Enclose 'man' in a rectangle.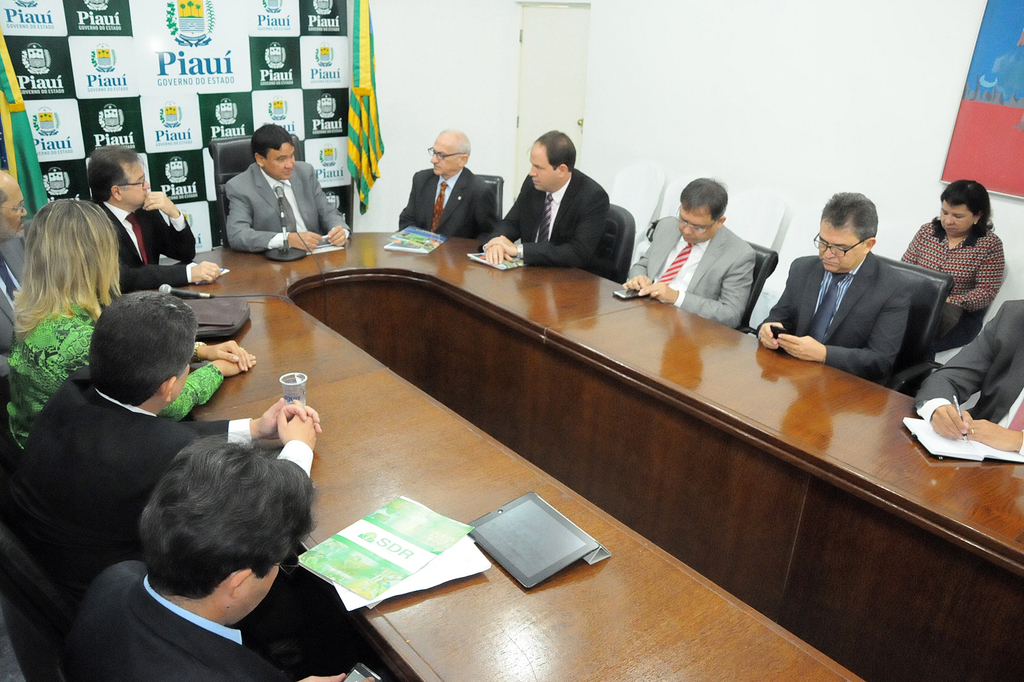
[916, 297, 1023, 461].
